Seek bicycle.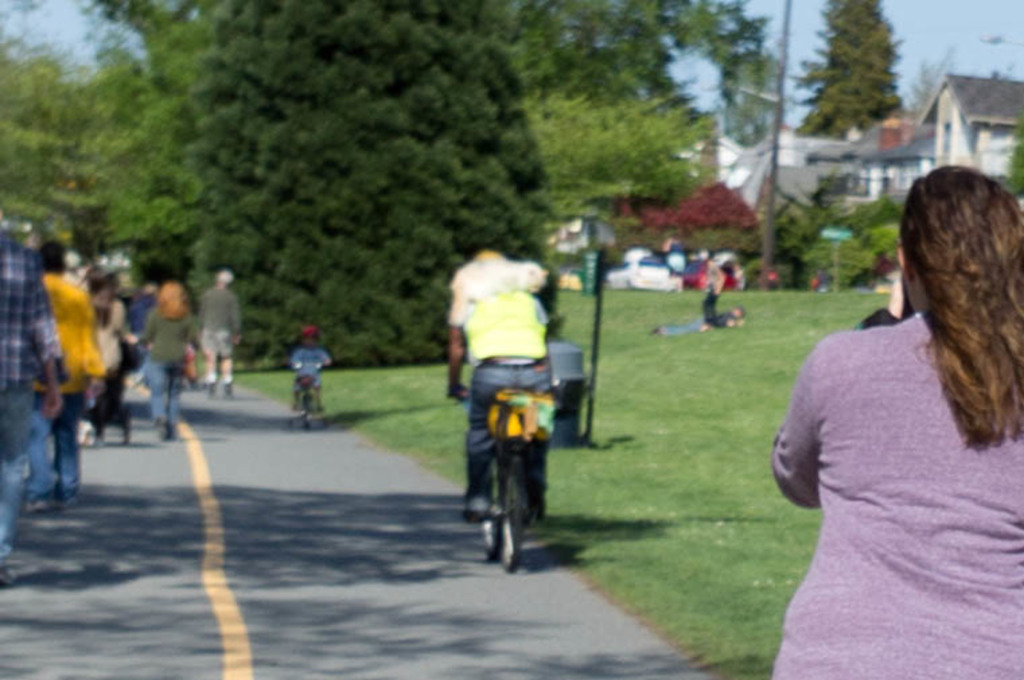
bbox=[474, 413, 553, 570].
